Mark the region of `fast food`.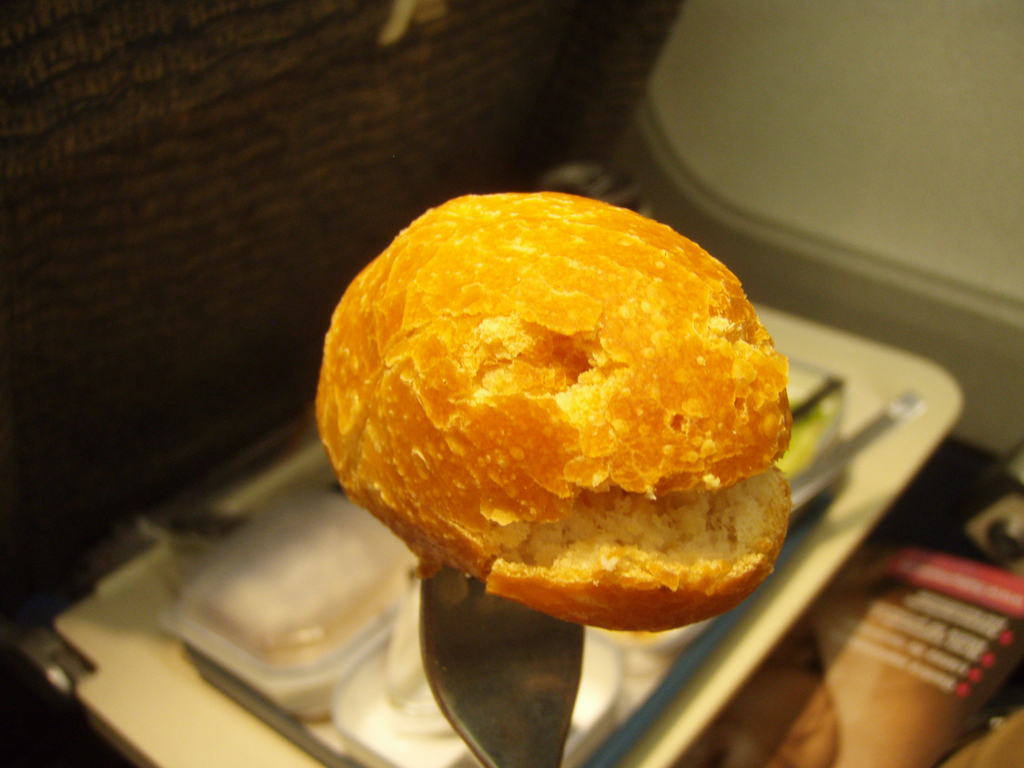
Region: (left=323, top=200, right=792, bottom=628).
